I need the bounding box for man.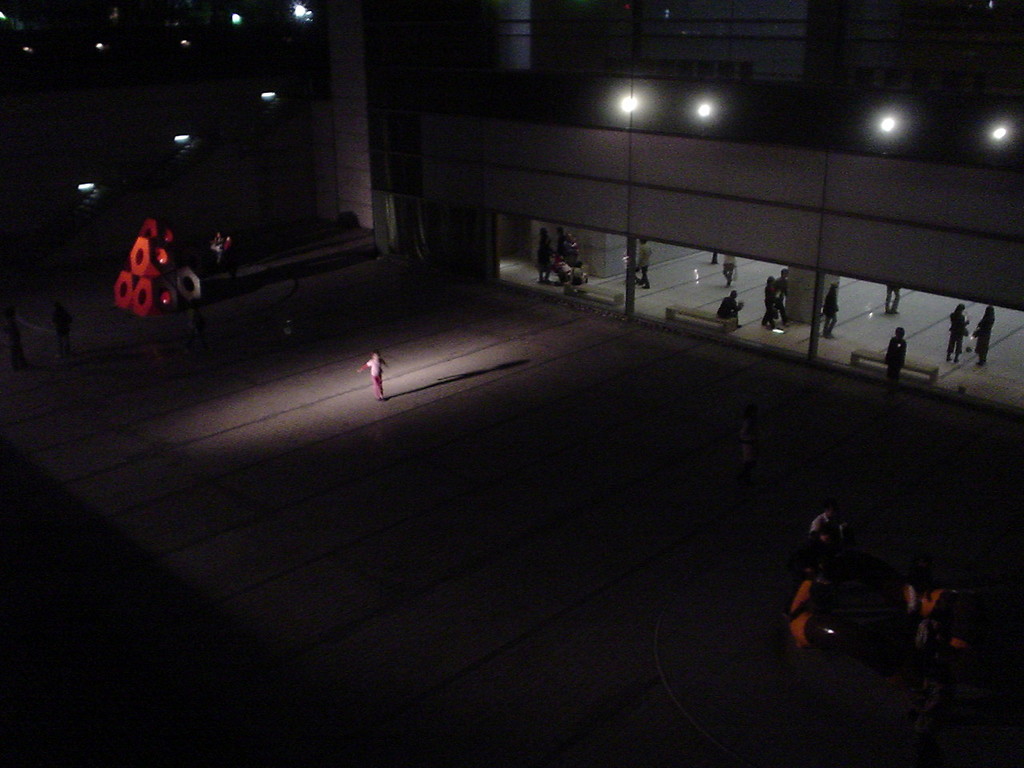
Here it is: (left=717, top=291, right=743, bottom=330).
